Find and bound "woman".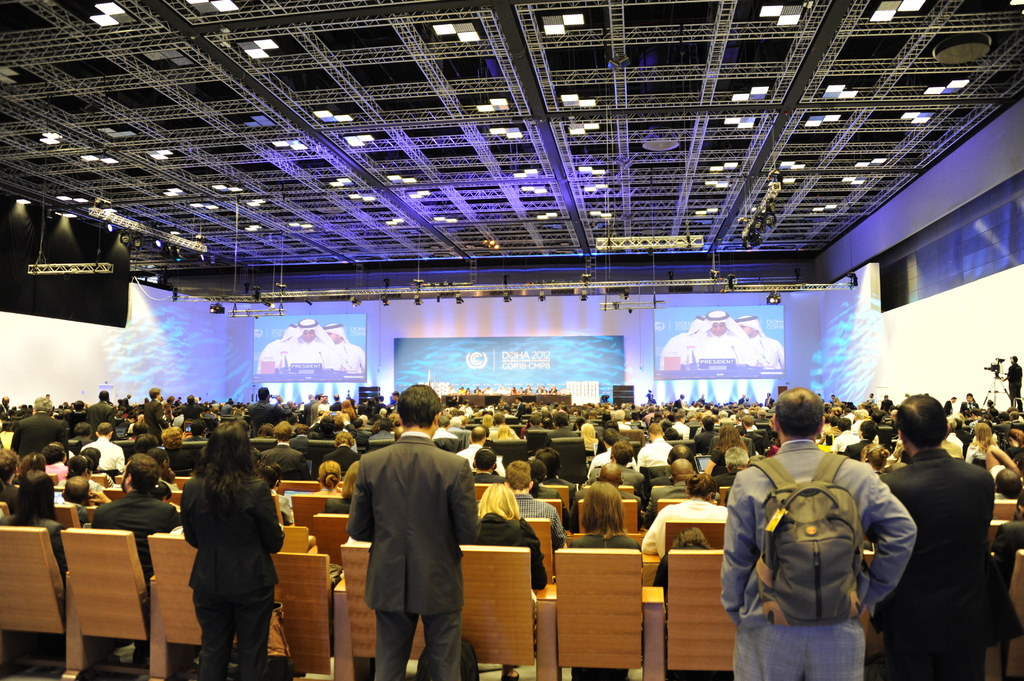
Bound: [x1=968, y1=422, x2=992, y2=461].
